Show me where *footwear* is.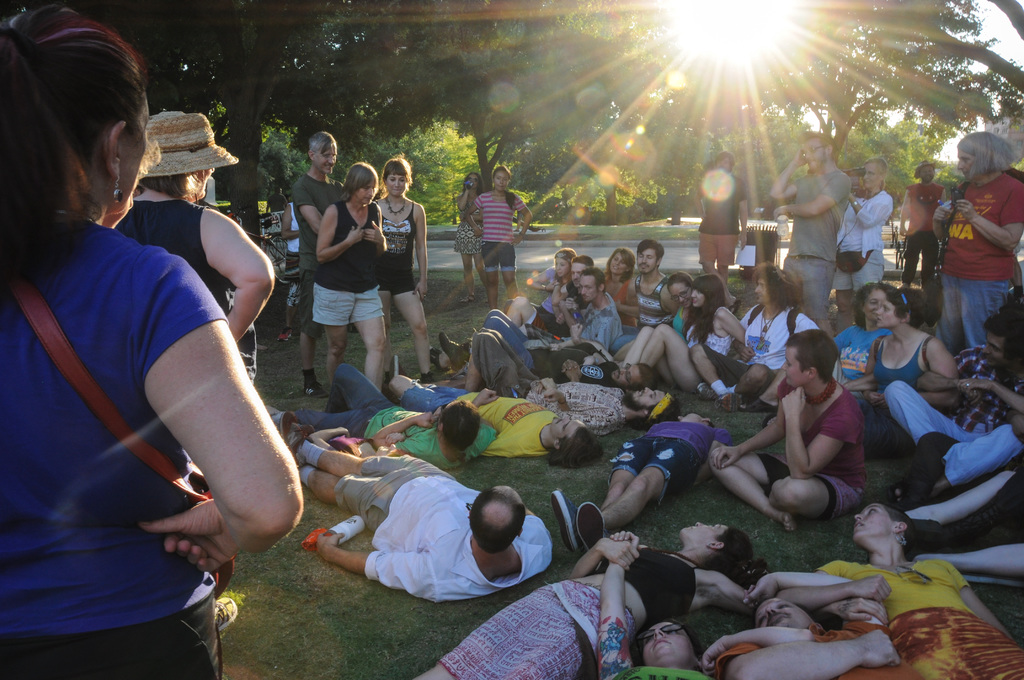
*footwear* is at Rect(557, 487, 584, 556).
